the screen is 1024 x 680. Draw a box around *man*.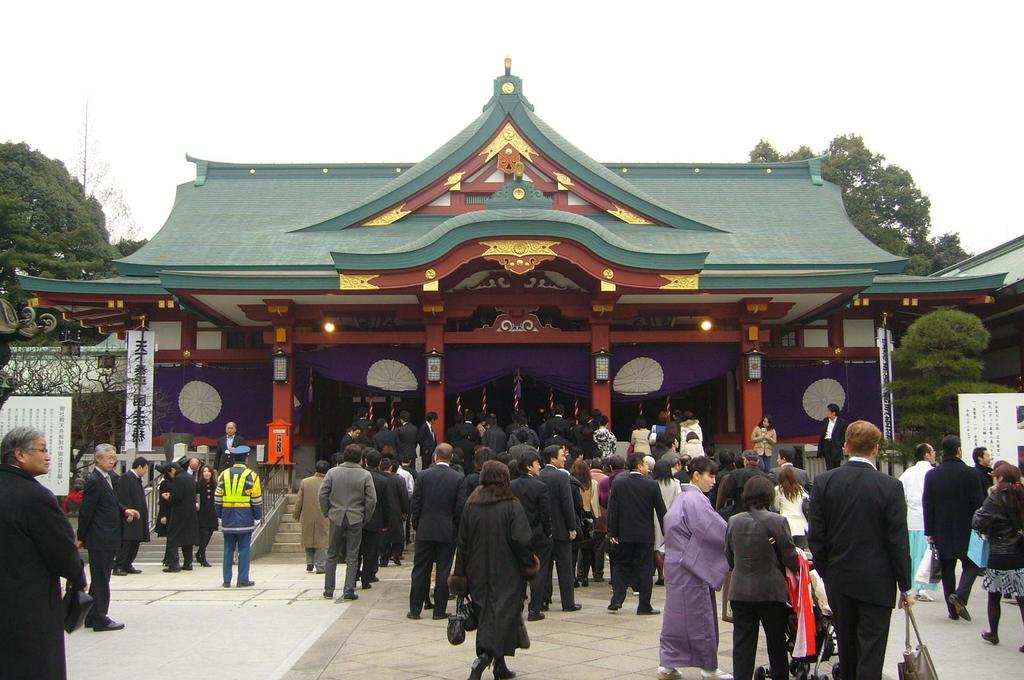
601 452 672 615.
